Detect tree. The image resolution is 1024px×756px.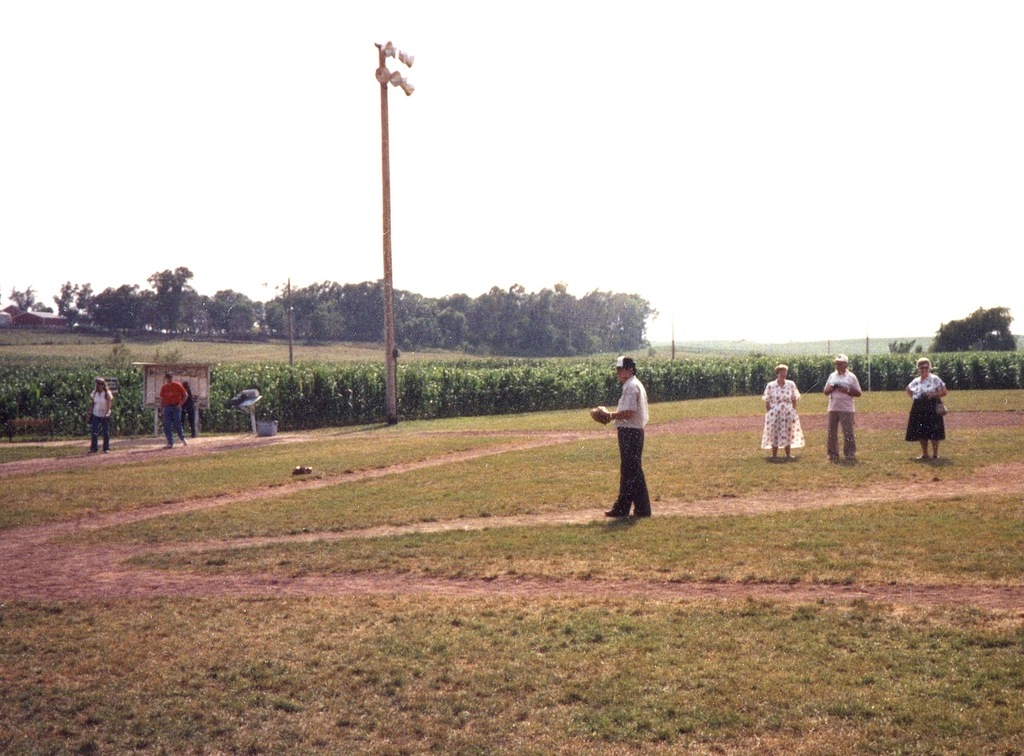
locate(939, 295, 1023, 370).
